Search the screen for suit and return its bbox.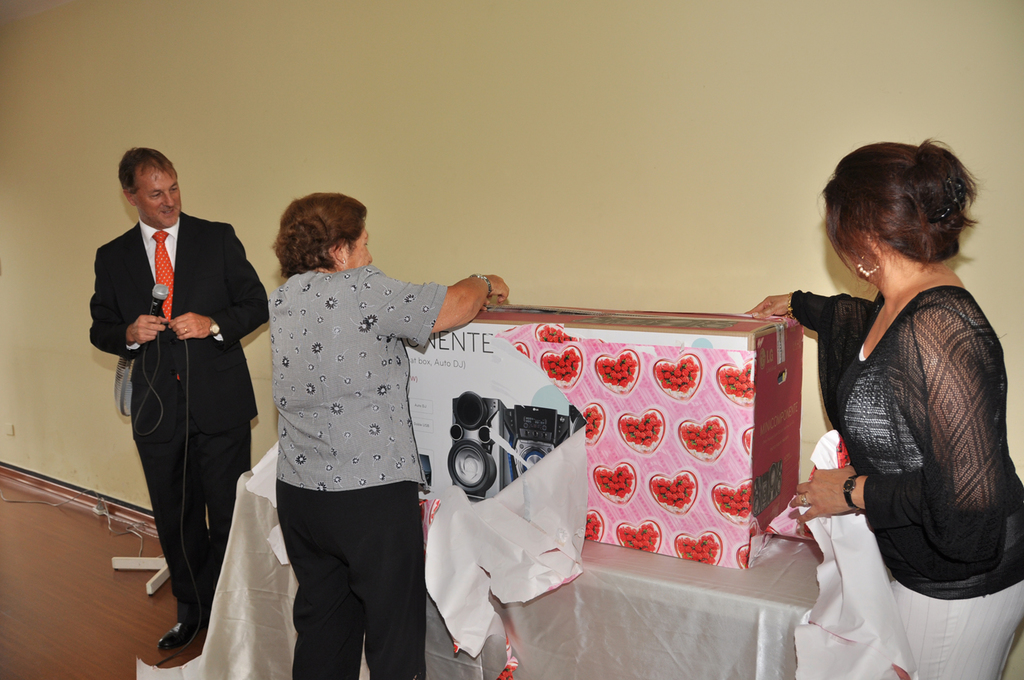
Found: <box>98,163,255,648</box>.
